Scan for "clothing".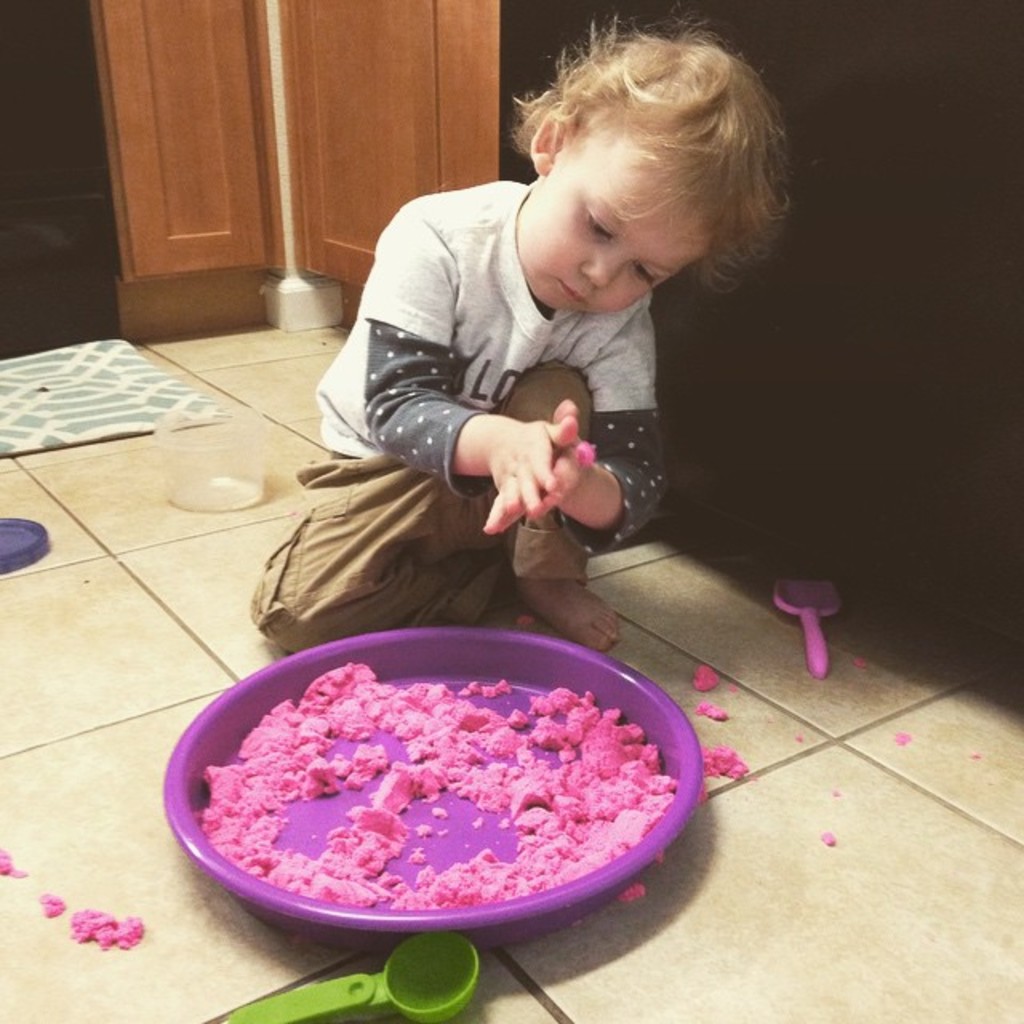
Scan result: crop(264, 179, 733, 648).
